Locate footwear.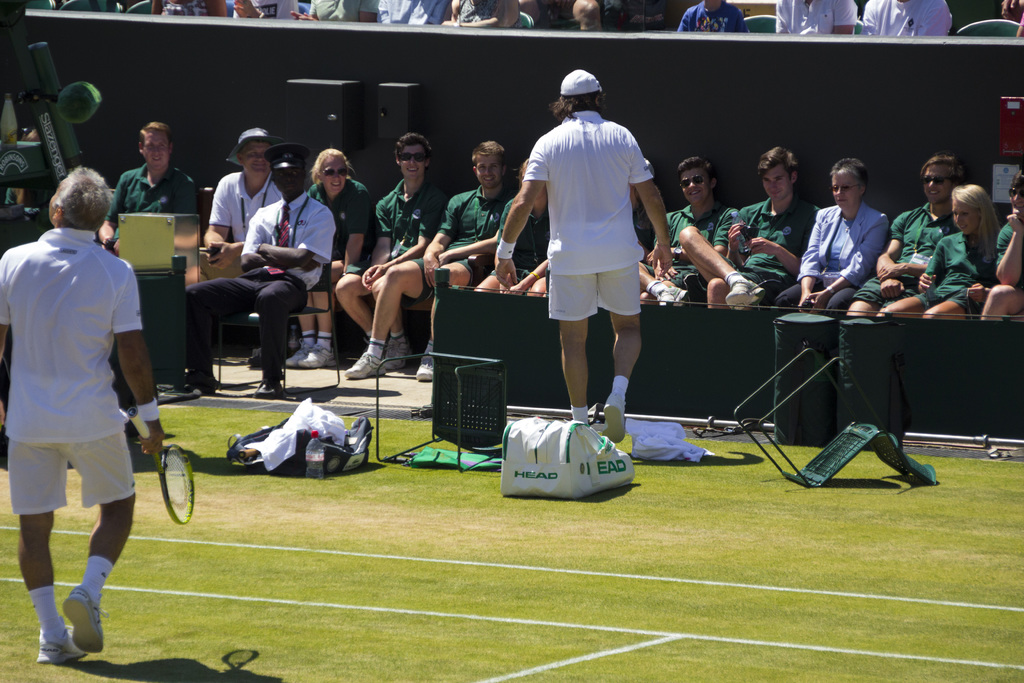
Bounding box: [left=653, top=284, right=694, bottom=310].
